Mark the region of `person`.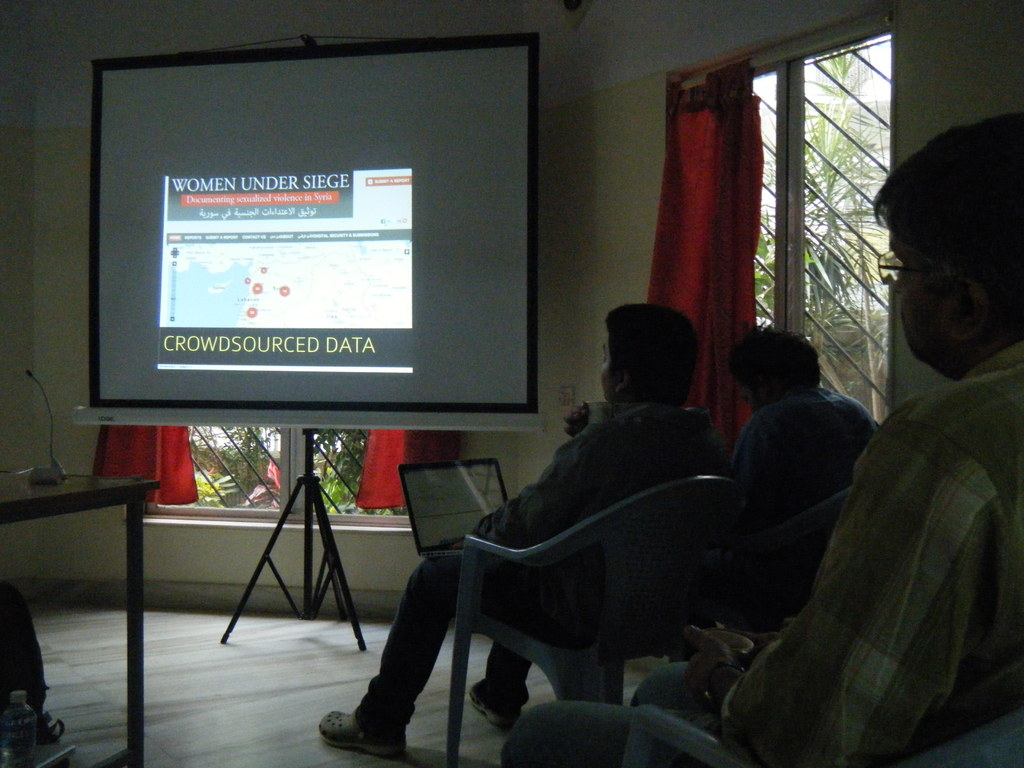
Region: [710, 328, 878, 629].
